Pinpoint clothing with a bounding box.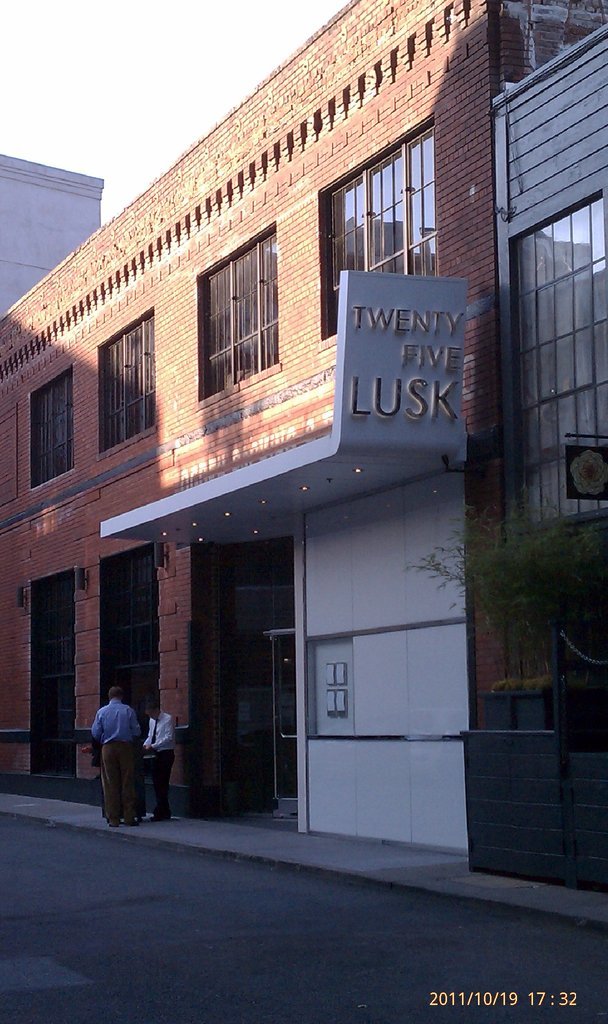
(x1=86, y1=685, x2=164, y2=816).
